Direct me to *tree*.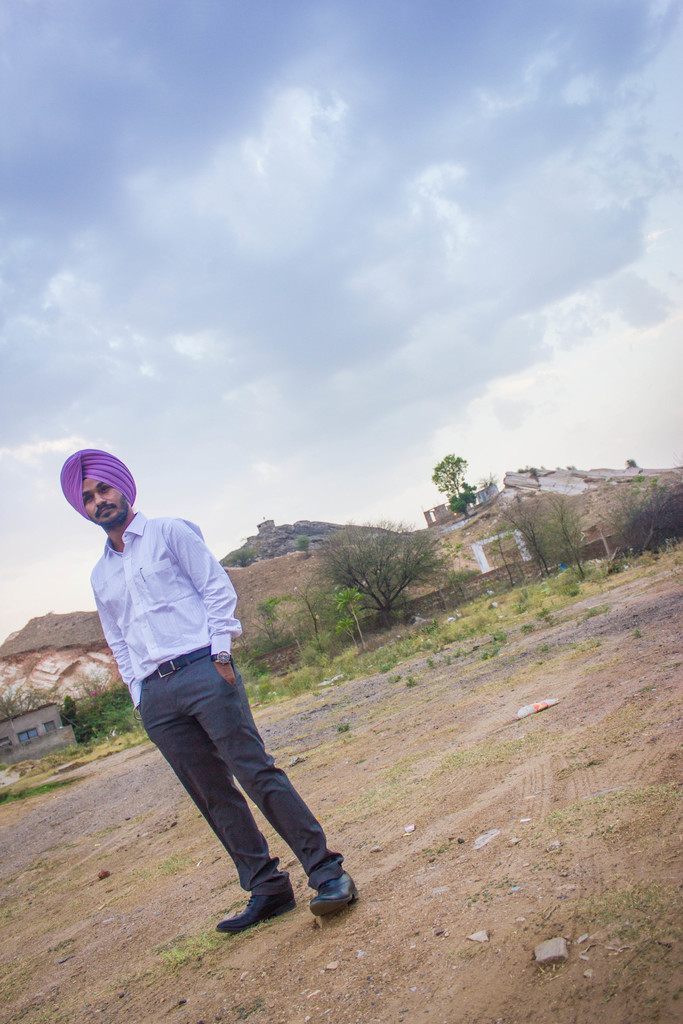
Direction: 290:532:317:561.
